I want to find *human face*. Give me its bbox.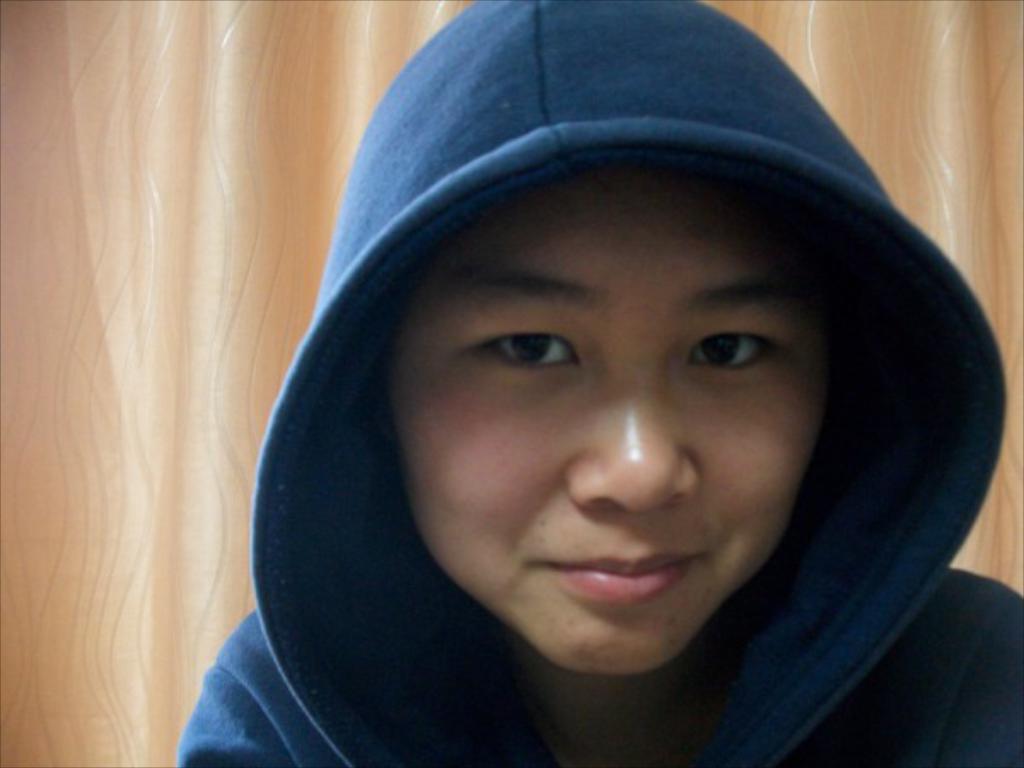
pyautogui.locateOnScreen(389, 167, 811, 674).
